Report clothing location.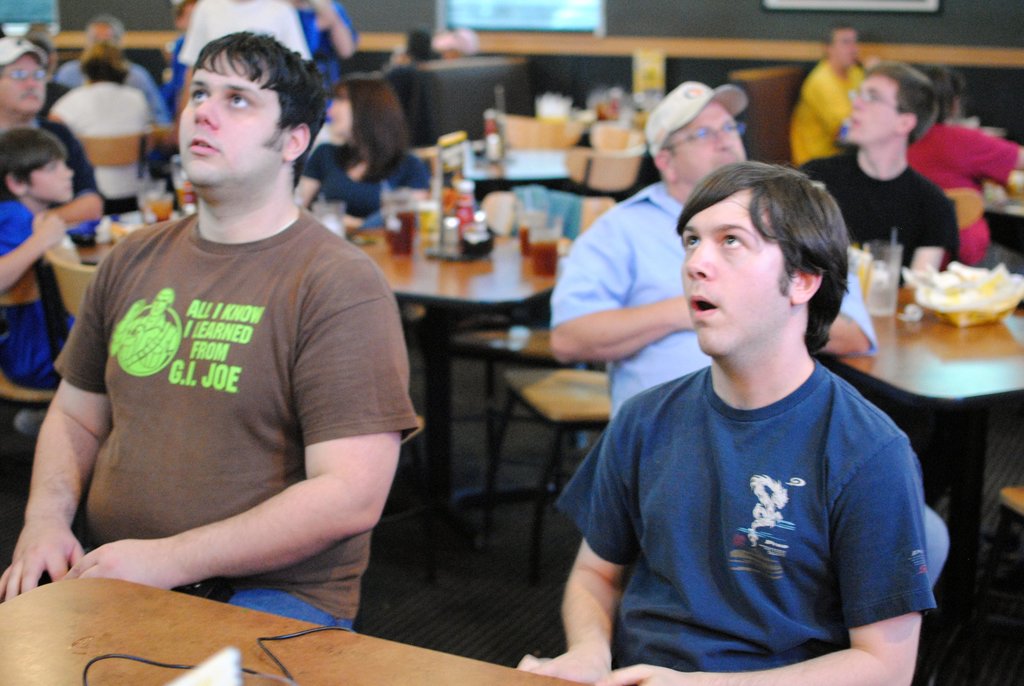
Report: crop(302, 136, 428, 215).
